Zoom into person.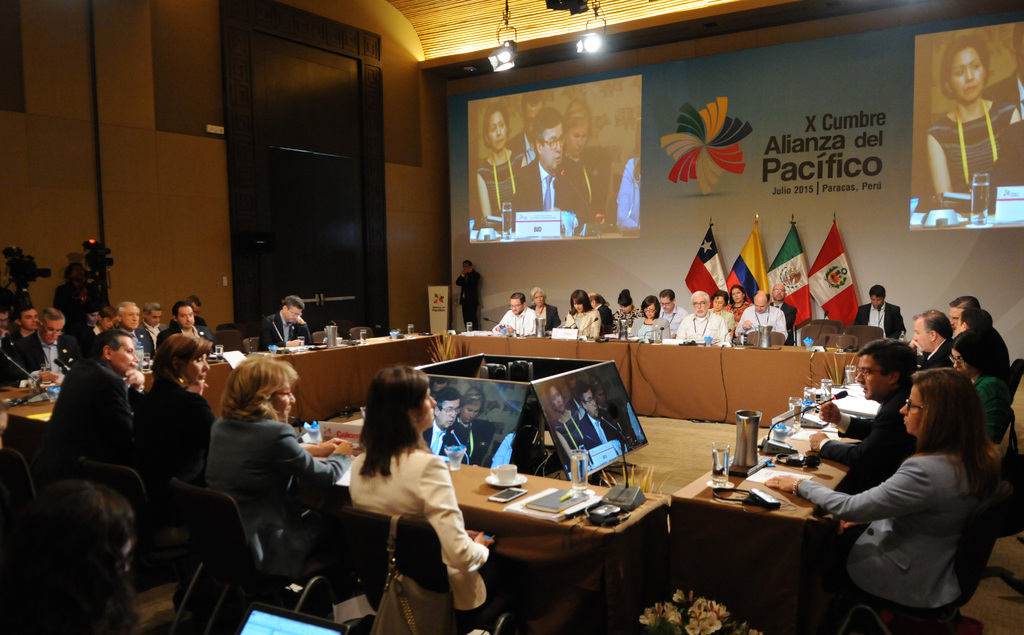
Zoom target: bbox=[108, 300, 156, 359].
